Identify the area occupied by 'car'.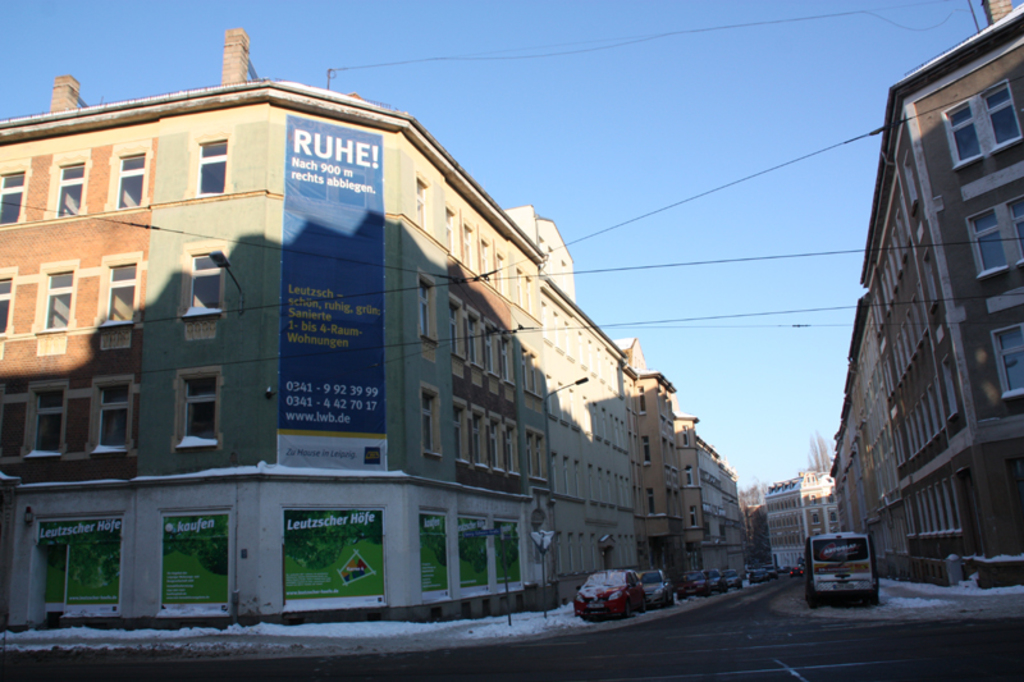
Area: BBox(669, 569, 707, 598).
